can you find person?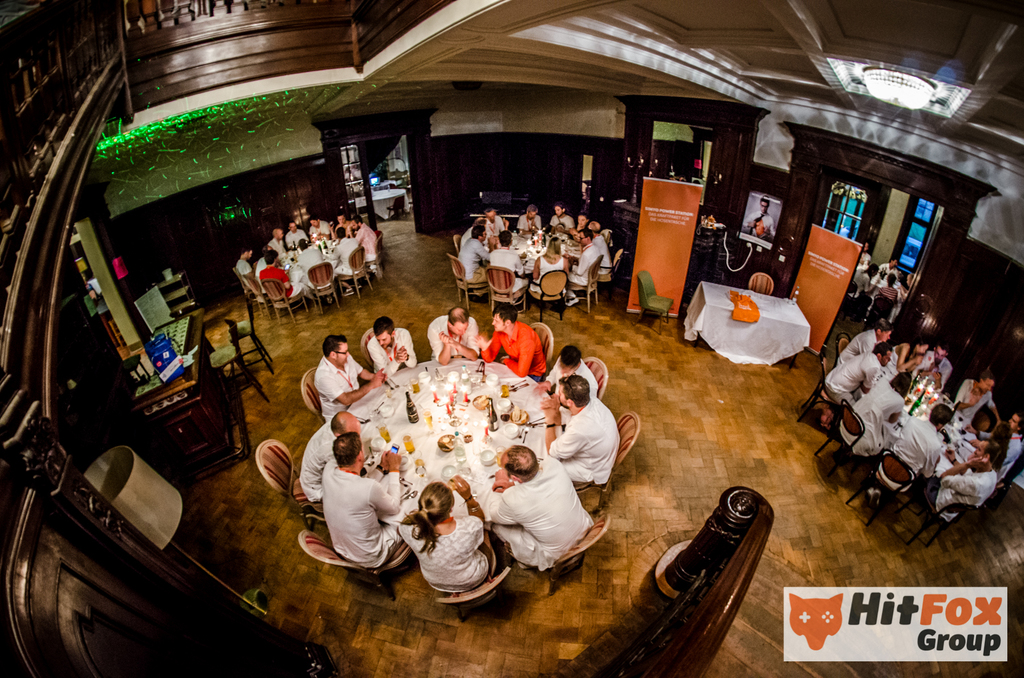
Yes, bounding box: (565, 225, 614, 283).
